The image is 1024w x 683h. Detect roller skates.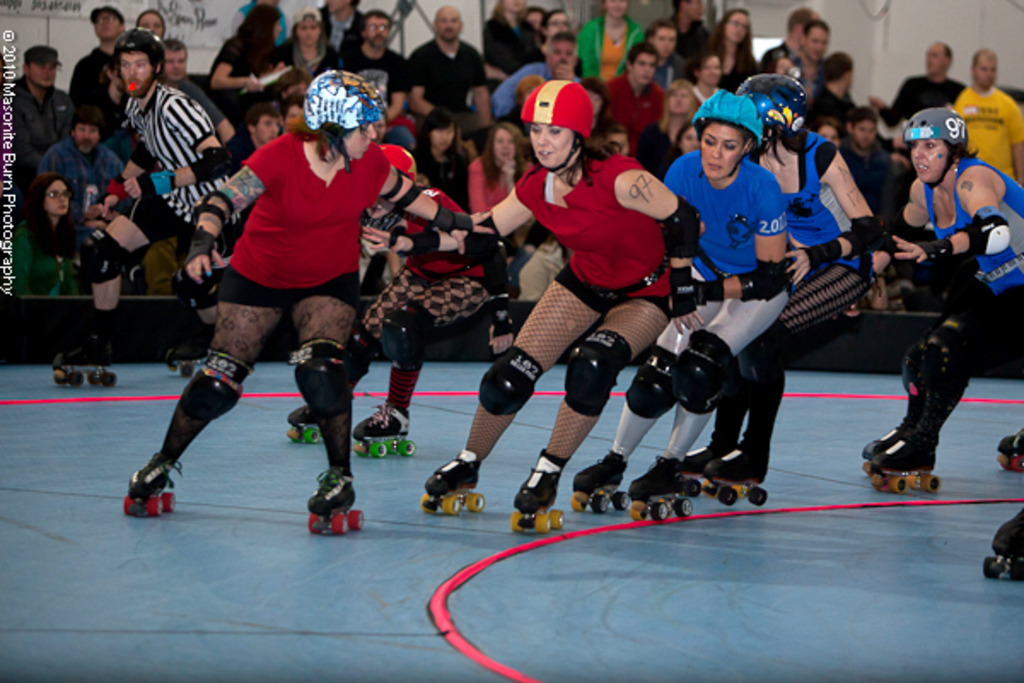
Detection: Rect(420, 442, 490, 516).
